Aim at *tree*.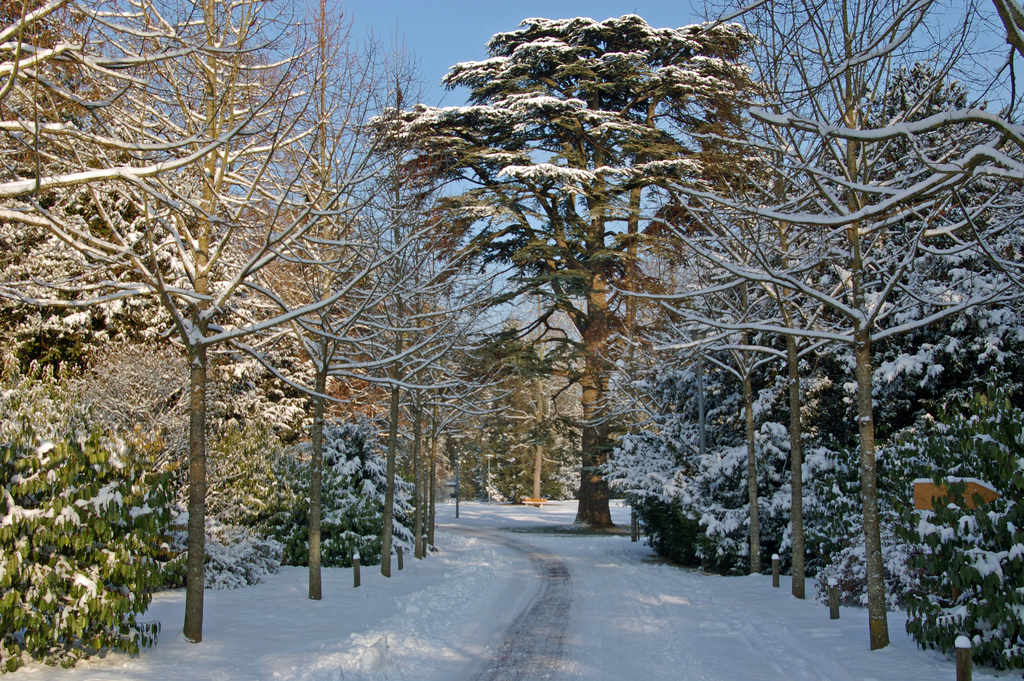
Aimed at x1=362, y1=12, x2=796, y2=530.
